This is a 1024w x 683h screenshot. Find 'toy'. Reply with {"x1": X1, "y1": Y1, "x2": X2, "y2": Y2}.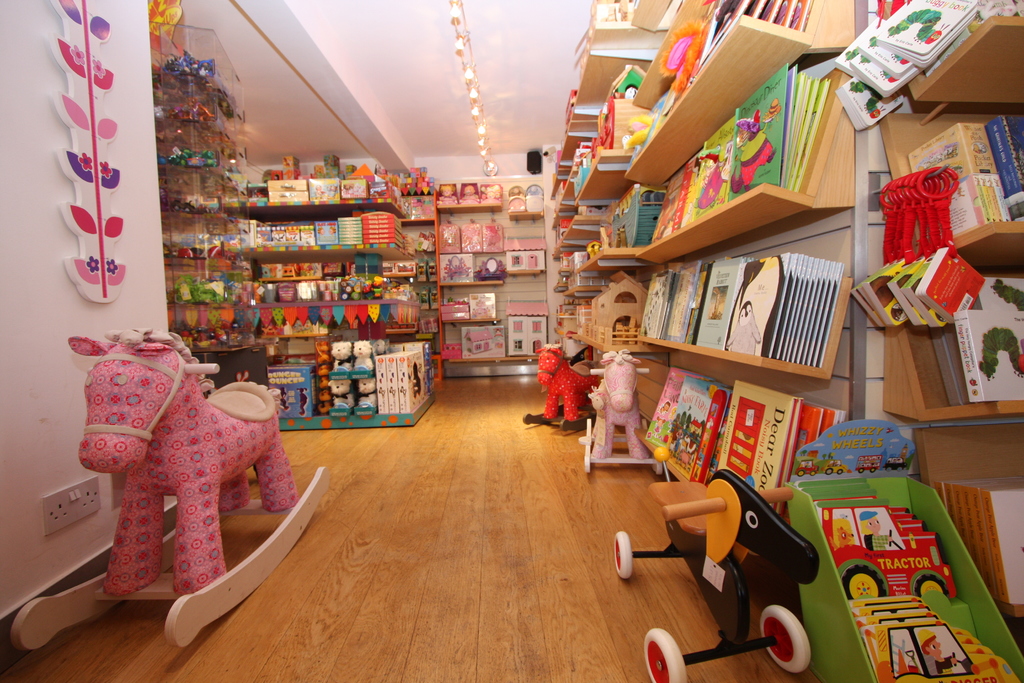
{"x1": 358, "y1": 375, "x2": 376, "y2": 408}.
